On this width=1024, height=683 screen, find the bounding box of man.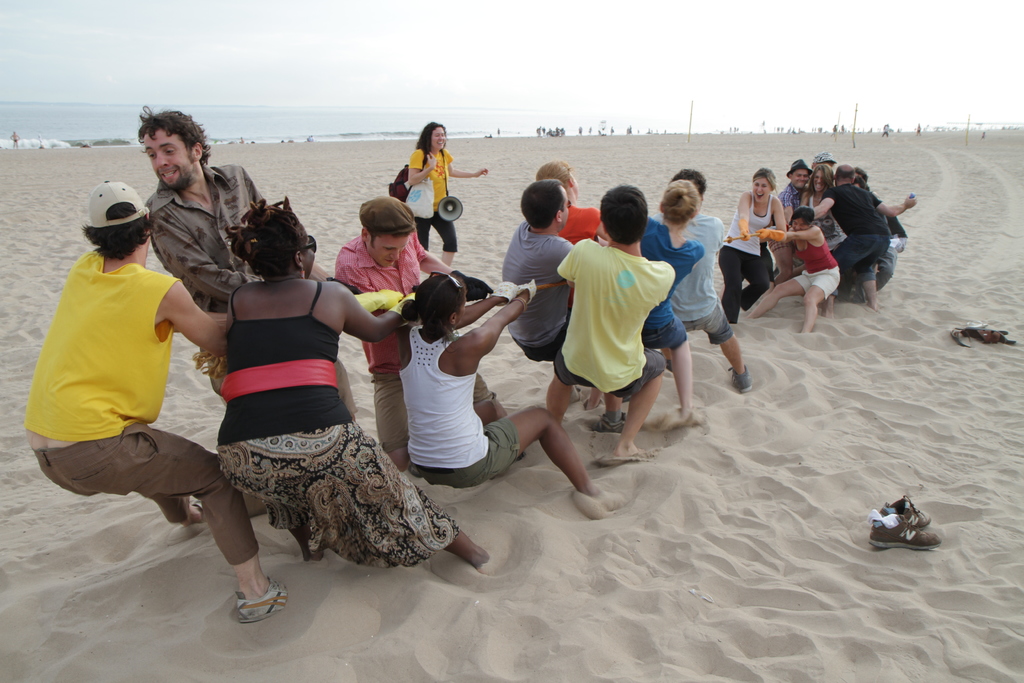
Bounding box: <bbox>852, 166, 870, 193</bbox>.
